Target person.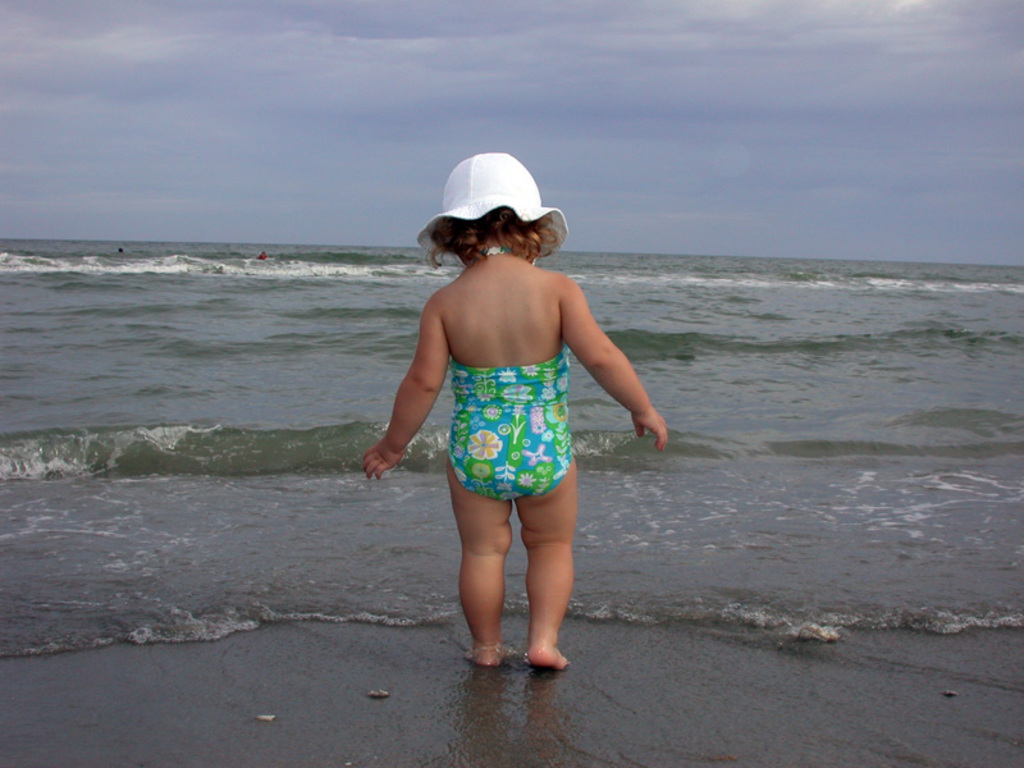
Target region: Rect(371, 165, 644, 653).
